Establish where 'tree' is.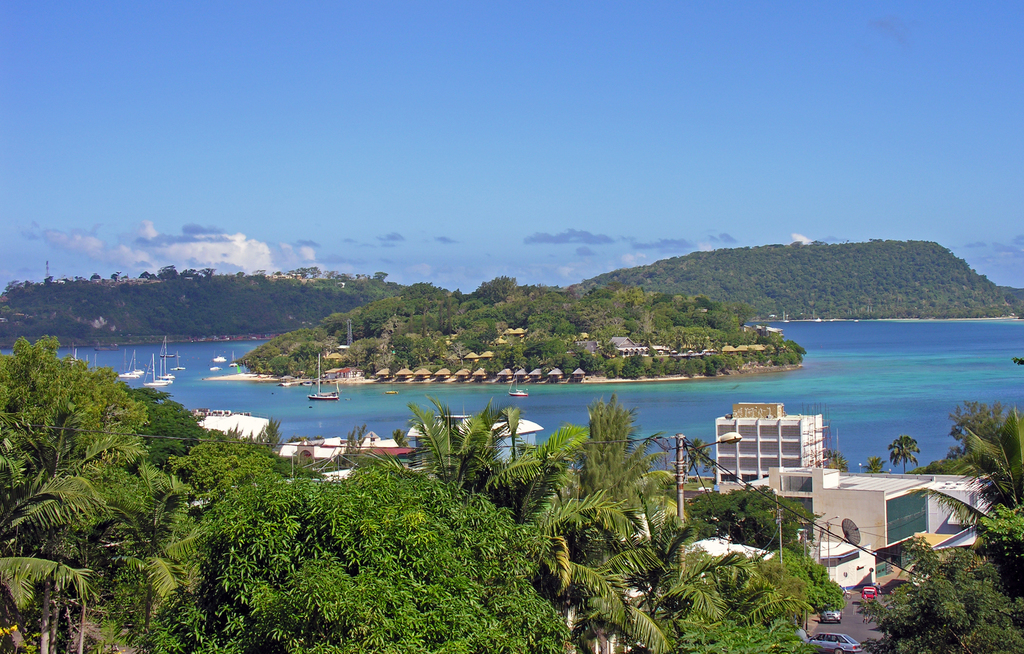
Established at box=[478, 277, 520, 302].
